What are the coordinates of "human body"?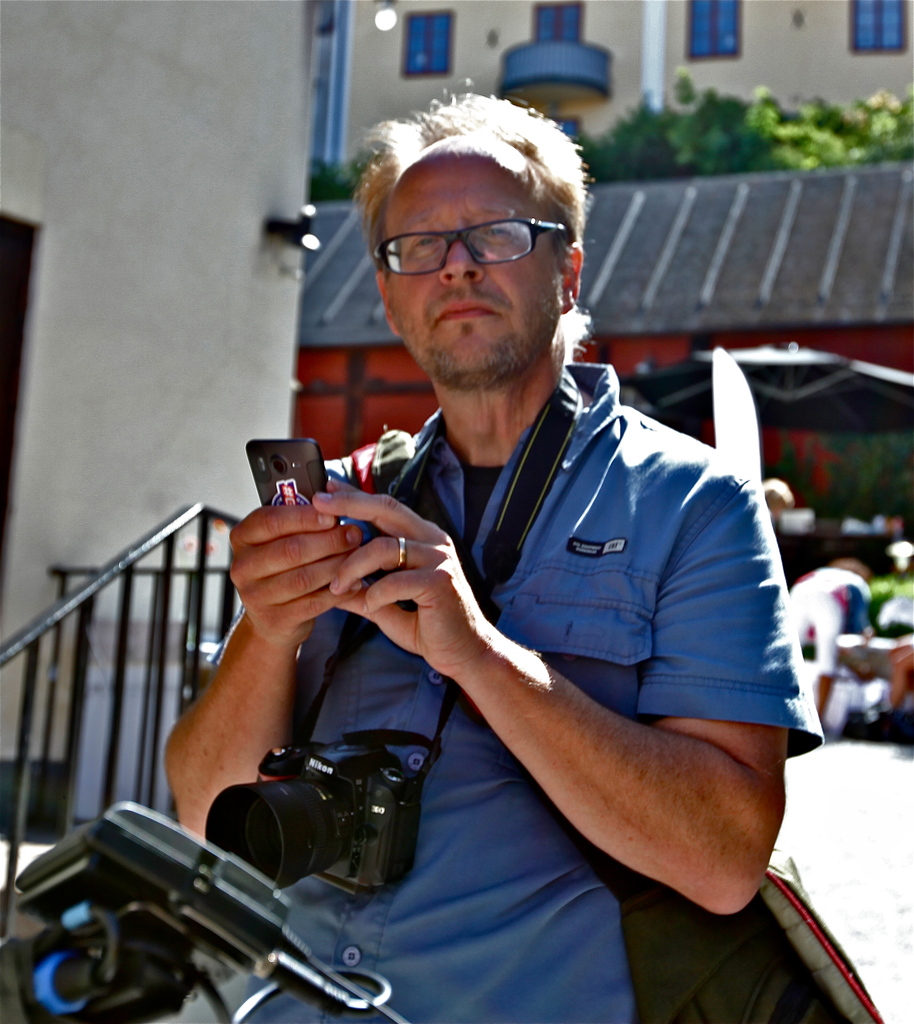
l=781, t=561, r=884, b=732.
